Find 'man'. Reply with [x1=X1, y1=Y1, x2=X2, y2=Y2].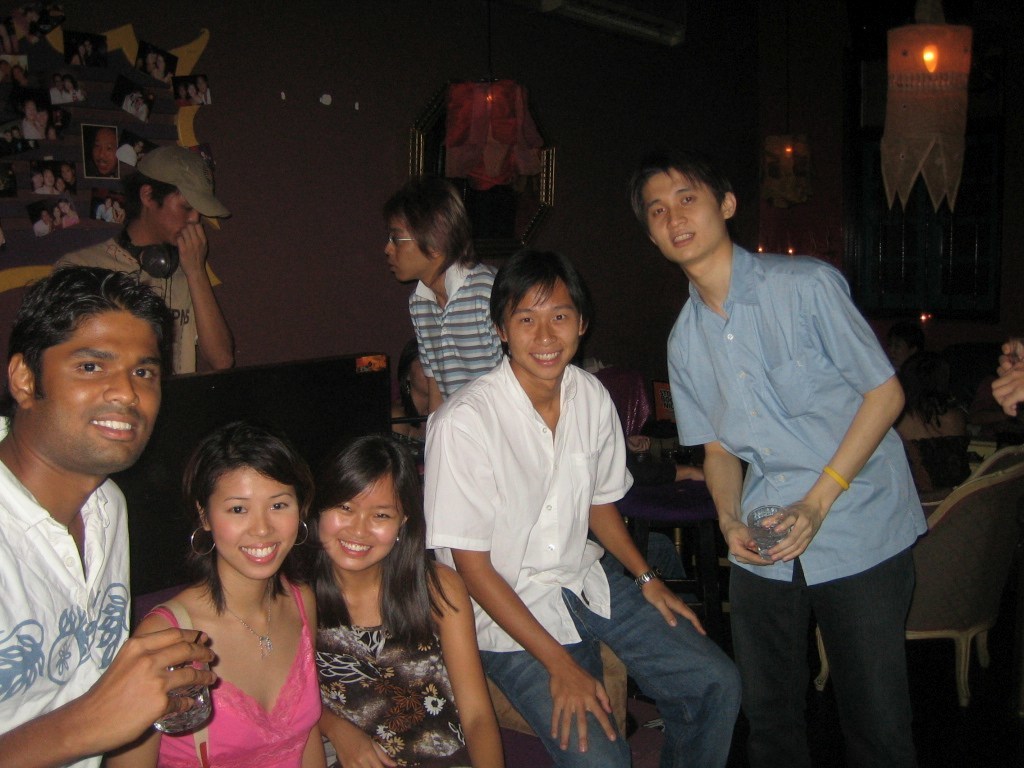
[x1=62, y1=145, x2=234, y2=370].
